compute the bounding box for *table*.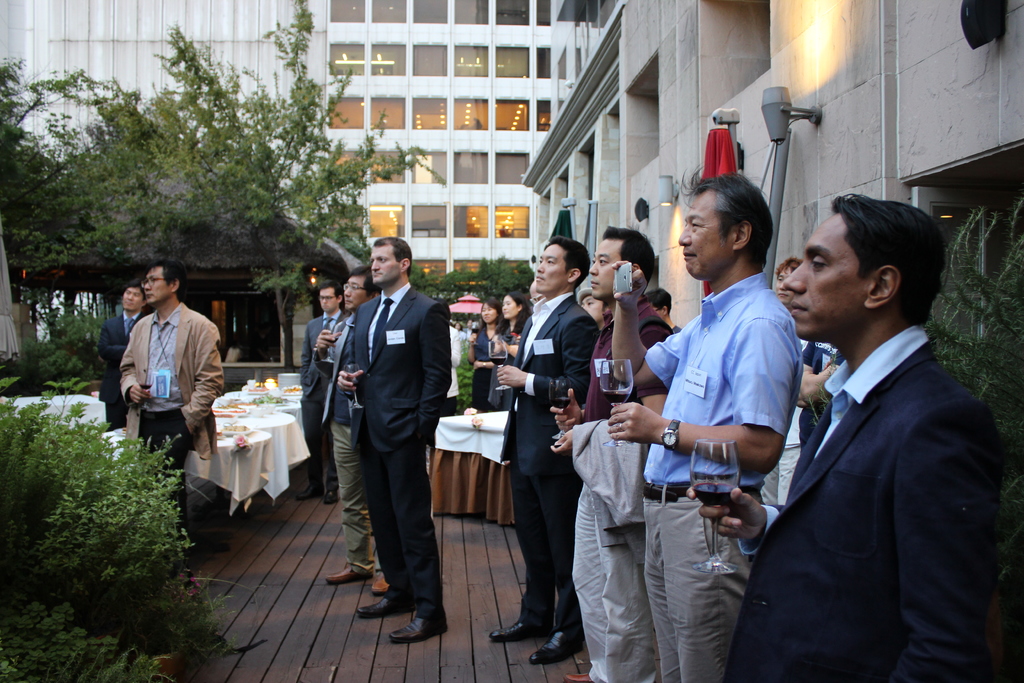
[left=182, top=383, right=310, bottom=527].
